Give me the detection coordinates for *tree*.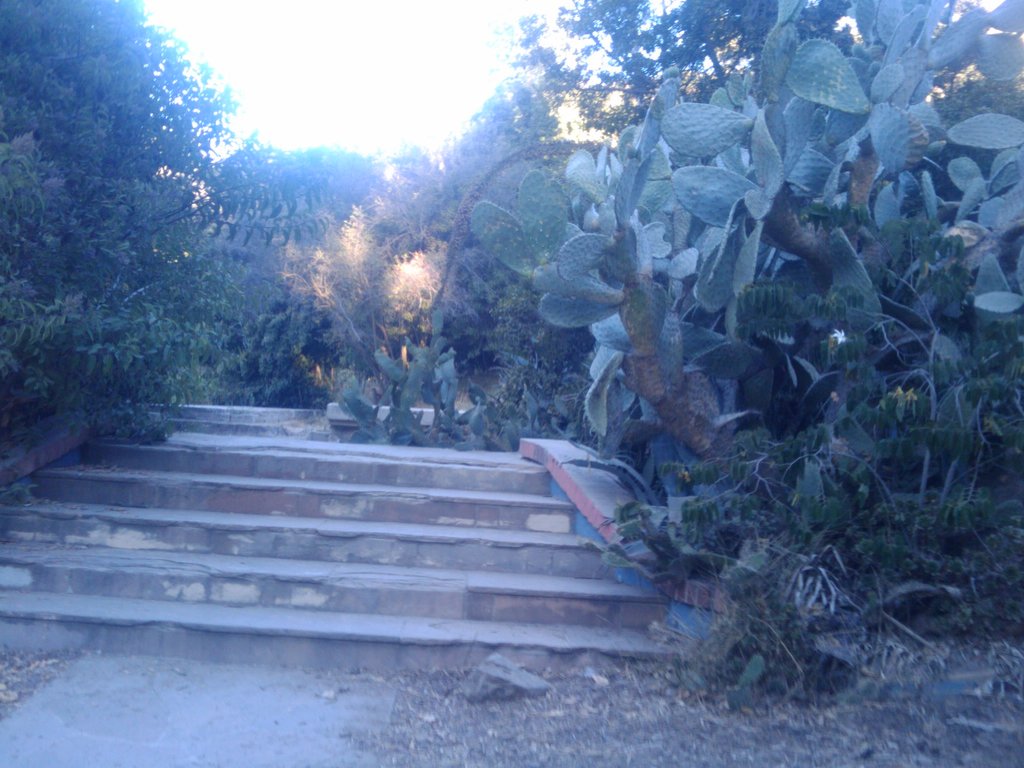
(left=0, top=0, right=1023, bottom=694).
